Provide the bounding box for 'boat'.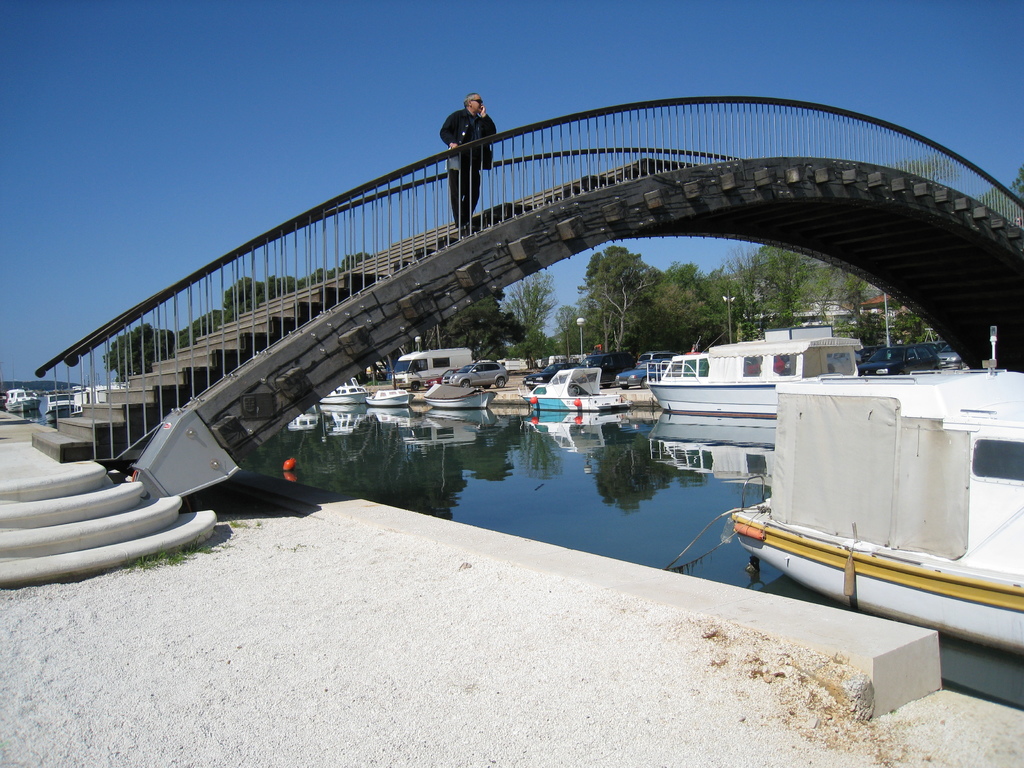
rect(355, 378, 416, 417).
